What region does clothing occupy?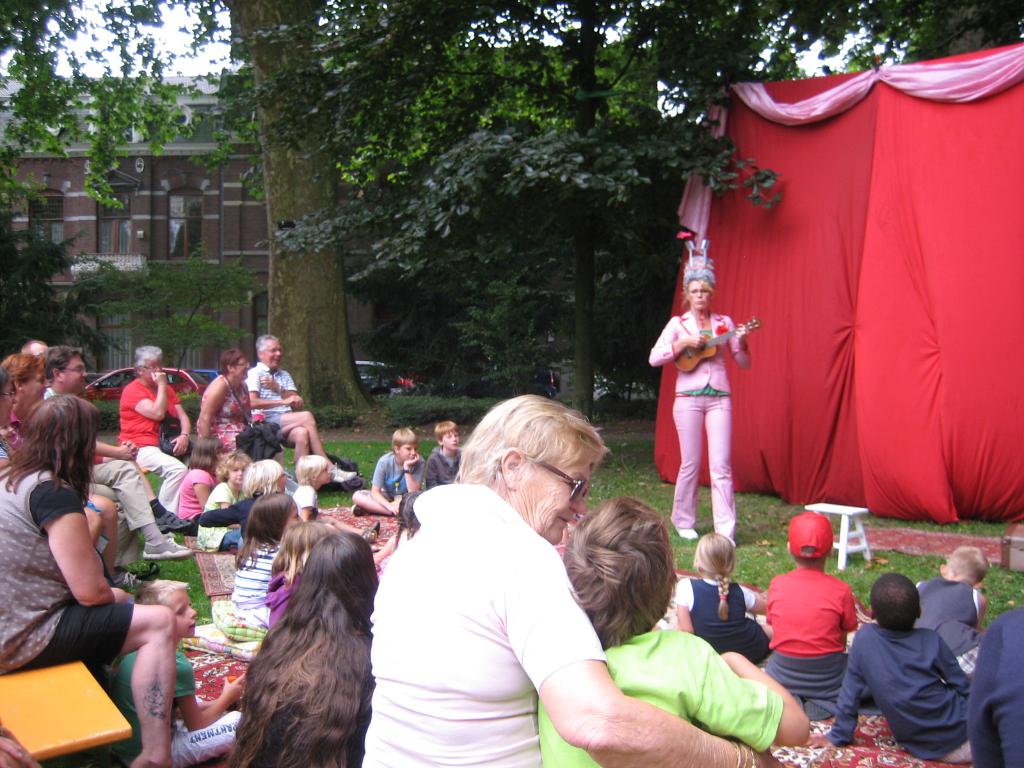
bbox(0, 463, 141, 675).
